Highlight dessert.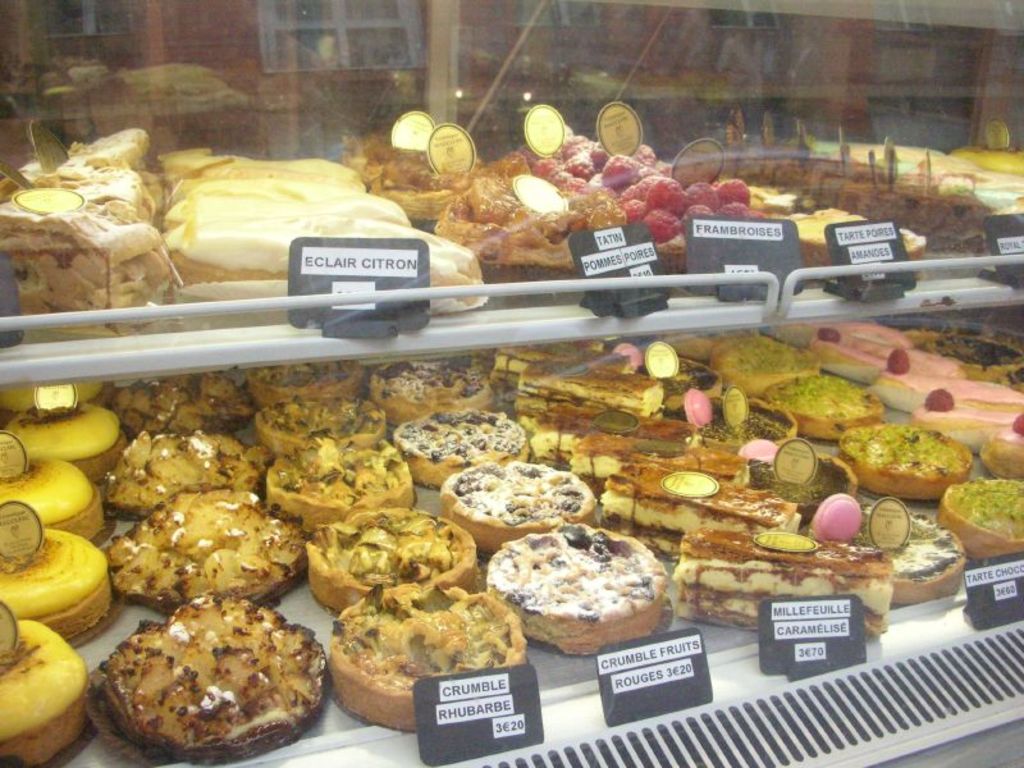
Highlighted region: BBox(0, 122, 157, 202).
